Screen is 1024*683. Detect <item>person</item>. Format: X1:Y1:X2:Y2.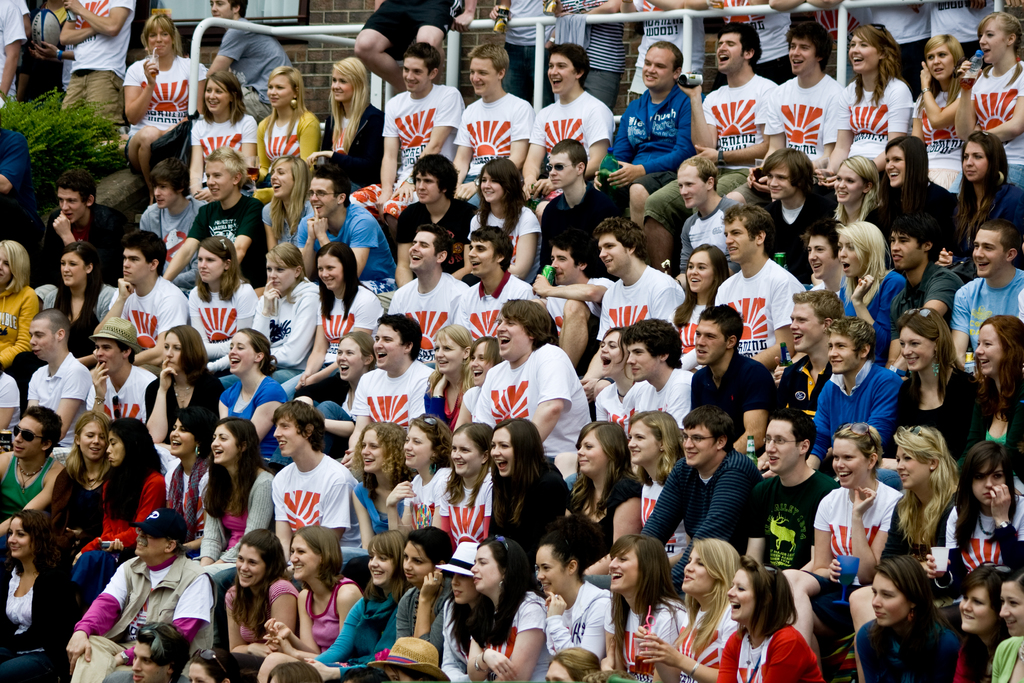
696:299:789:469.
